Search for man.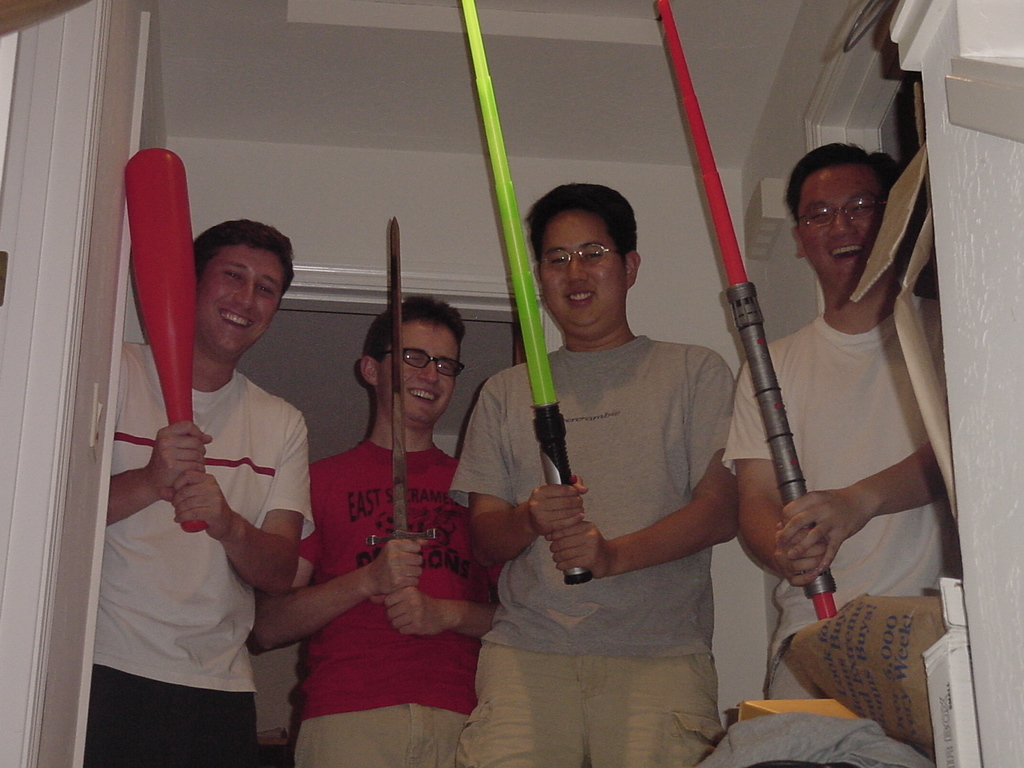
Found at (x1=79, y1=216, x2=311, y2=767).
